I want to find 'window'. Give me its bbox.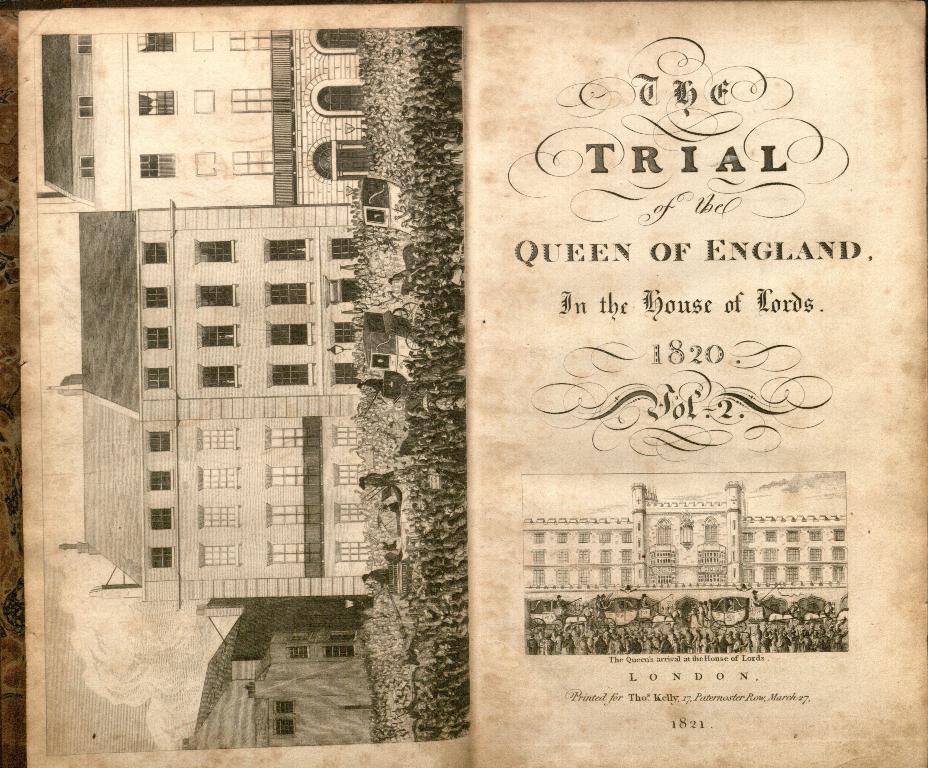
(622, 567, 634, 585).
